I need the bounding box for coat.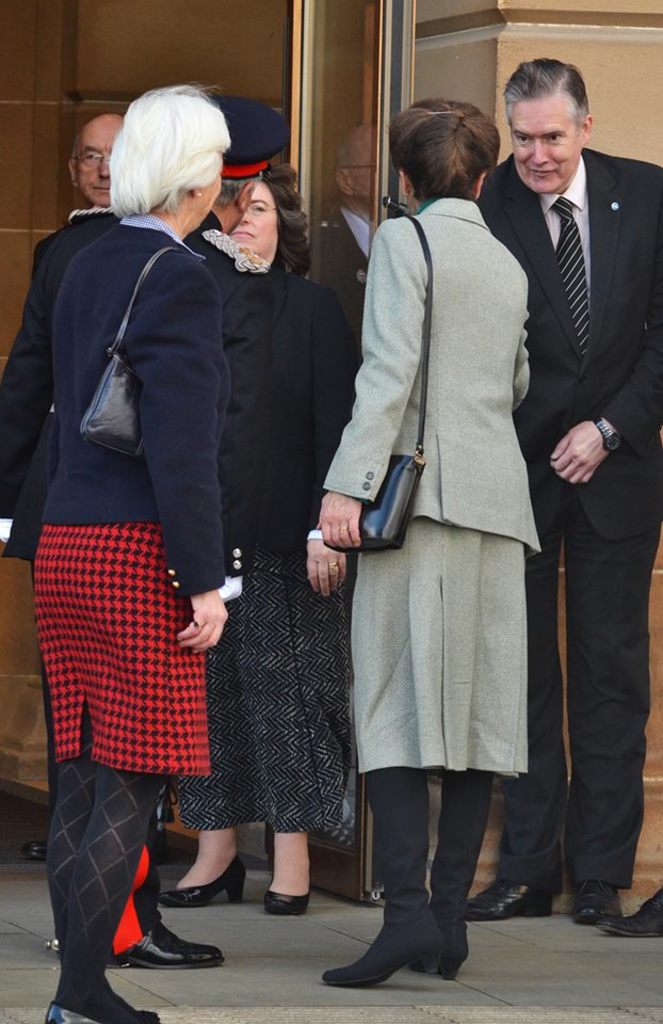
Here it is: region(329, 124, 560, 810).
